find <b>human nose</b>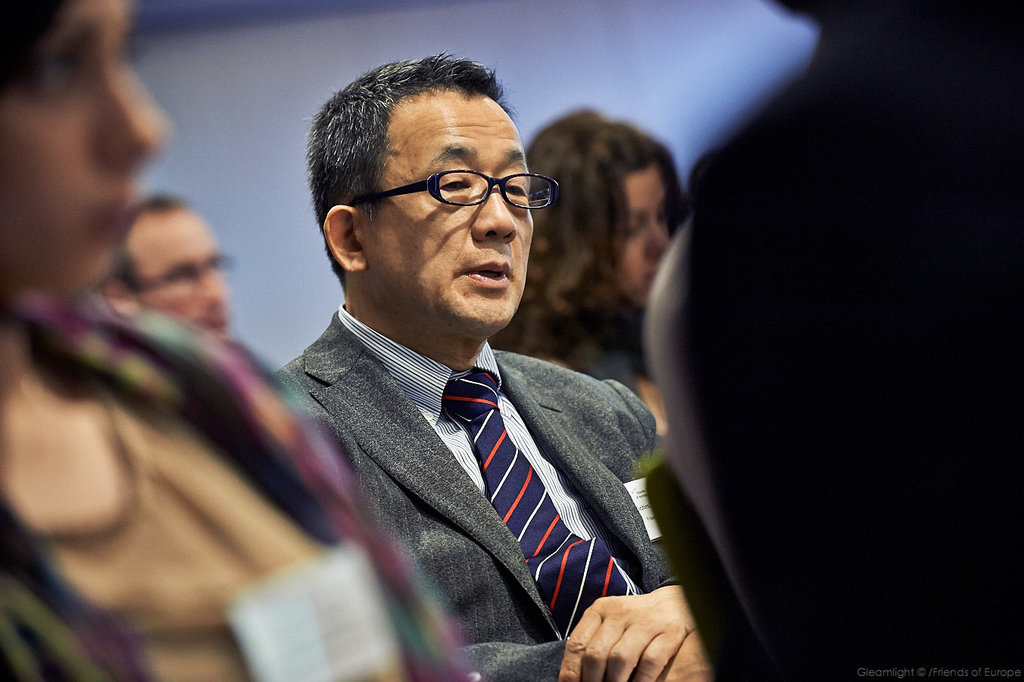
[left=98, top=55, right=169, bottom=175]
